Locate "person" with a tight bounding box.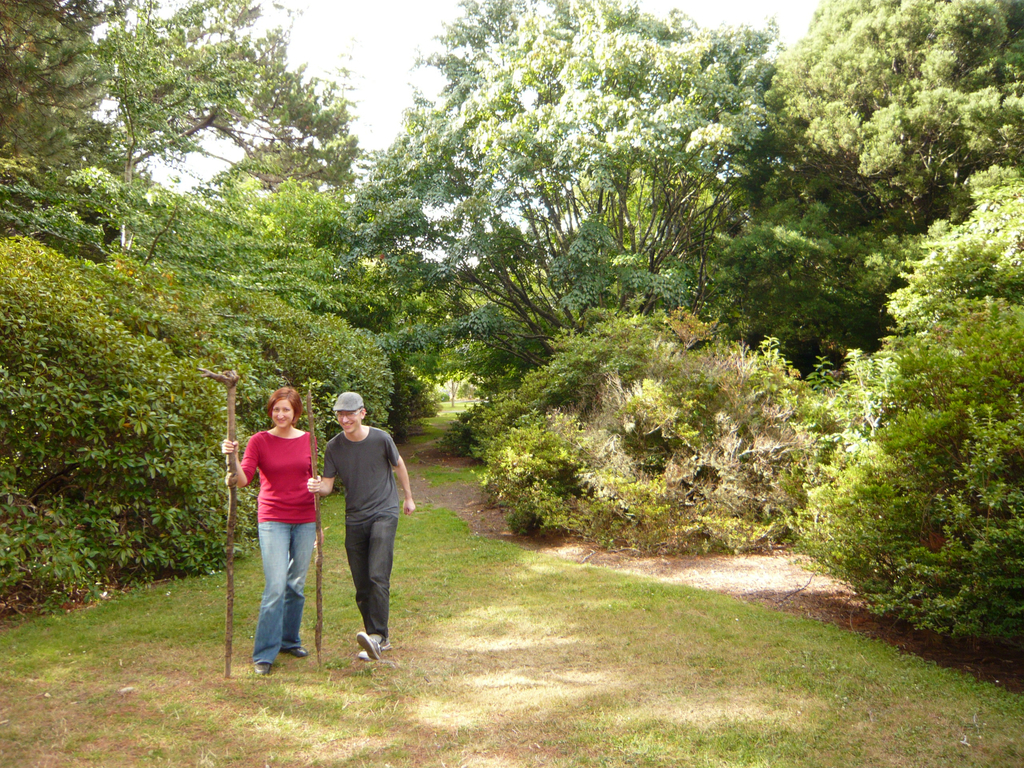
<region>232, 381, 319, 671</region>.
